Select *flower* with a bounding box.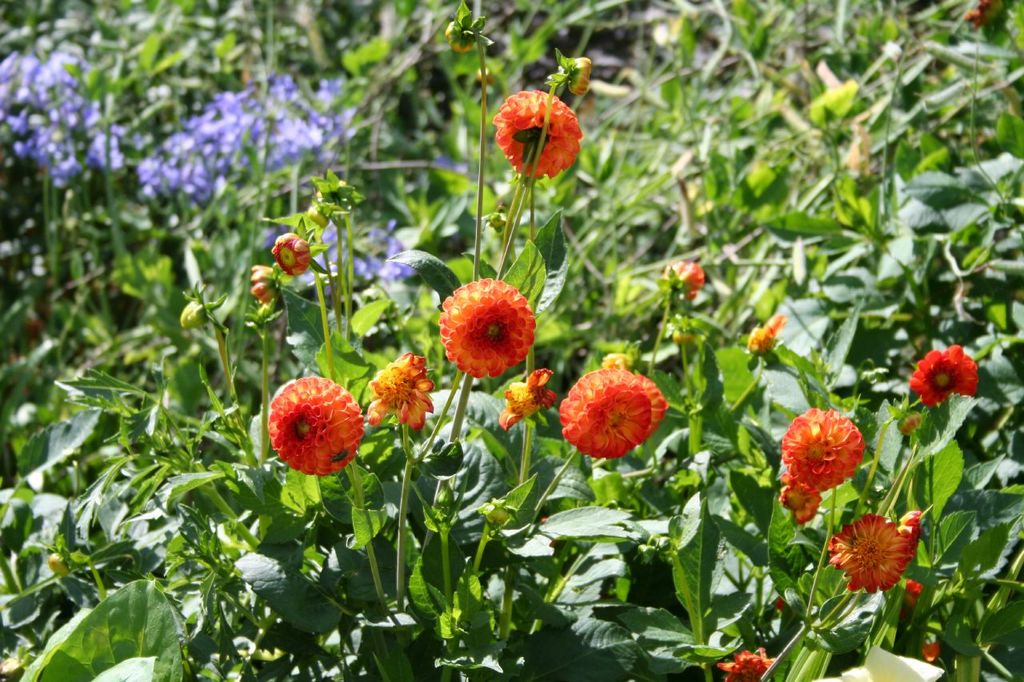
<box>783,409,866,489</box>.
